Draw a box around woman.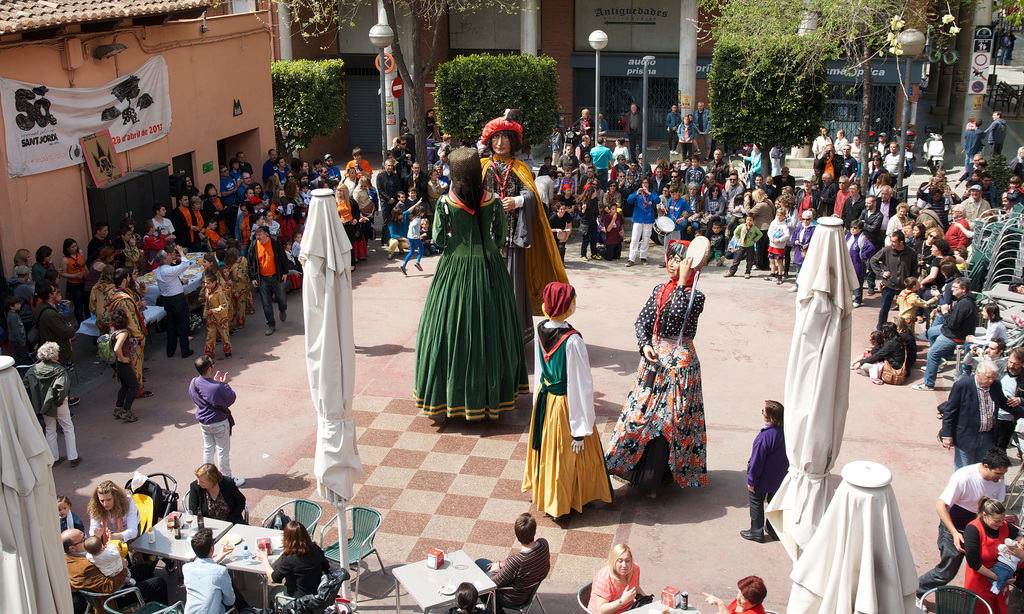
detection(113, 305, 143, 424).
